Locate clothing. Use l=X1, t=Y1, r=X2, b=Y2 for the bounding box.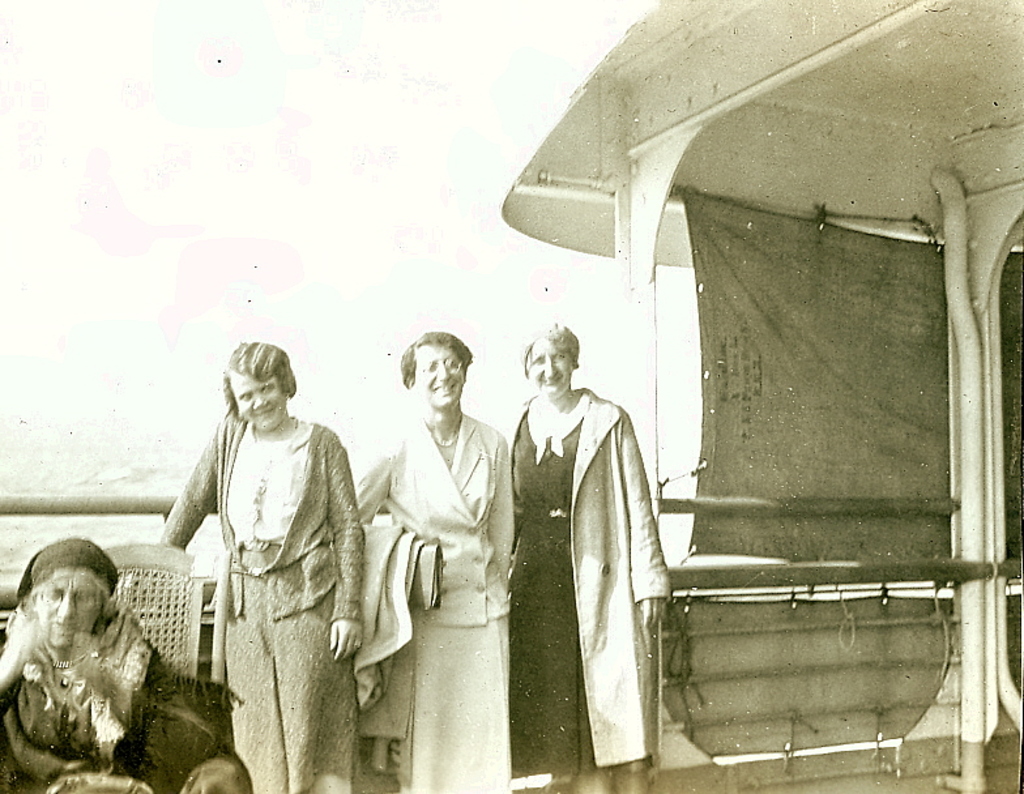
l=0, t=590, r=166, b=793.
